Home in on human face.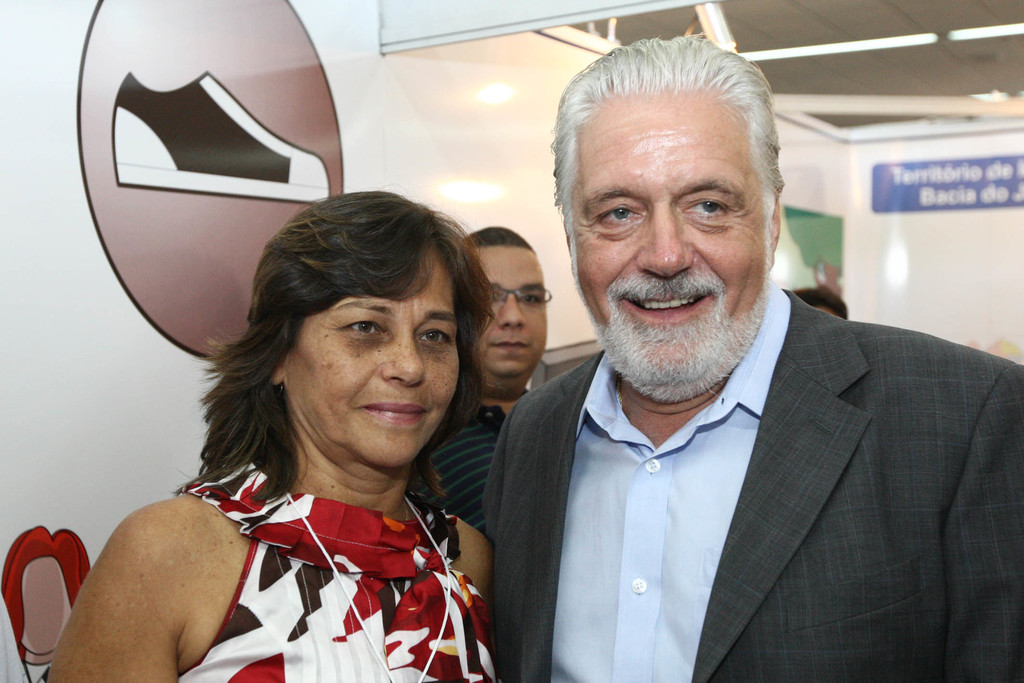
Homed in at (568, 95, 767, 403).
